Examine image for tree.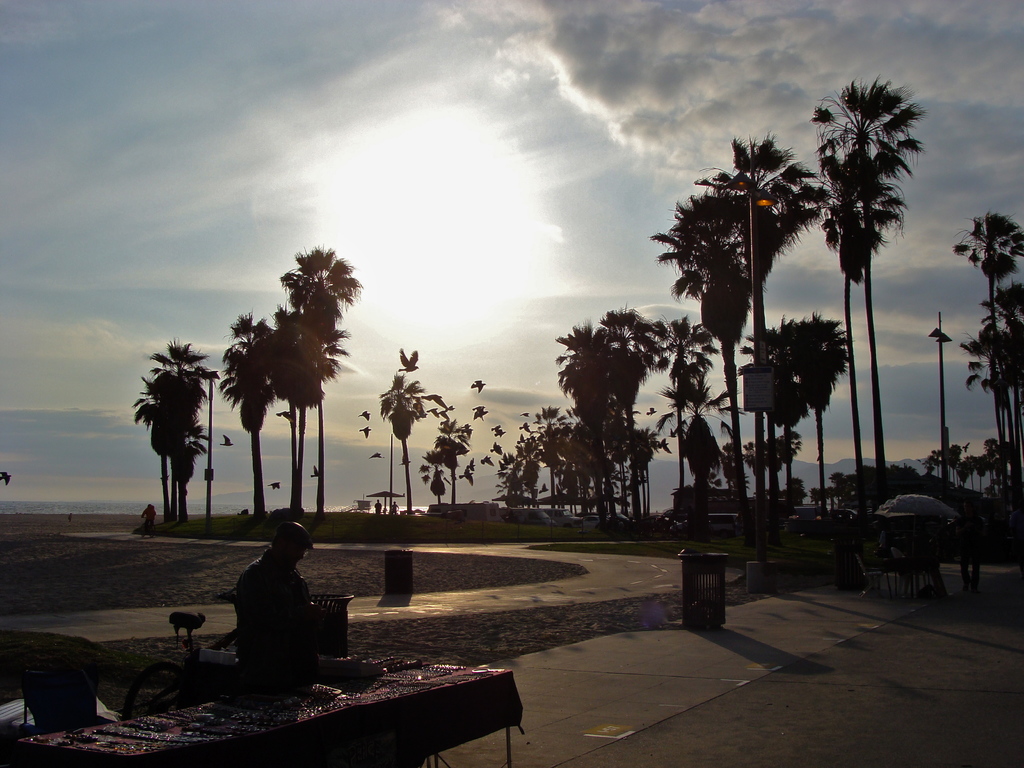
Examination result: region(372, 367, 435, 511).
